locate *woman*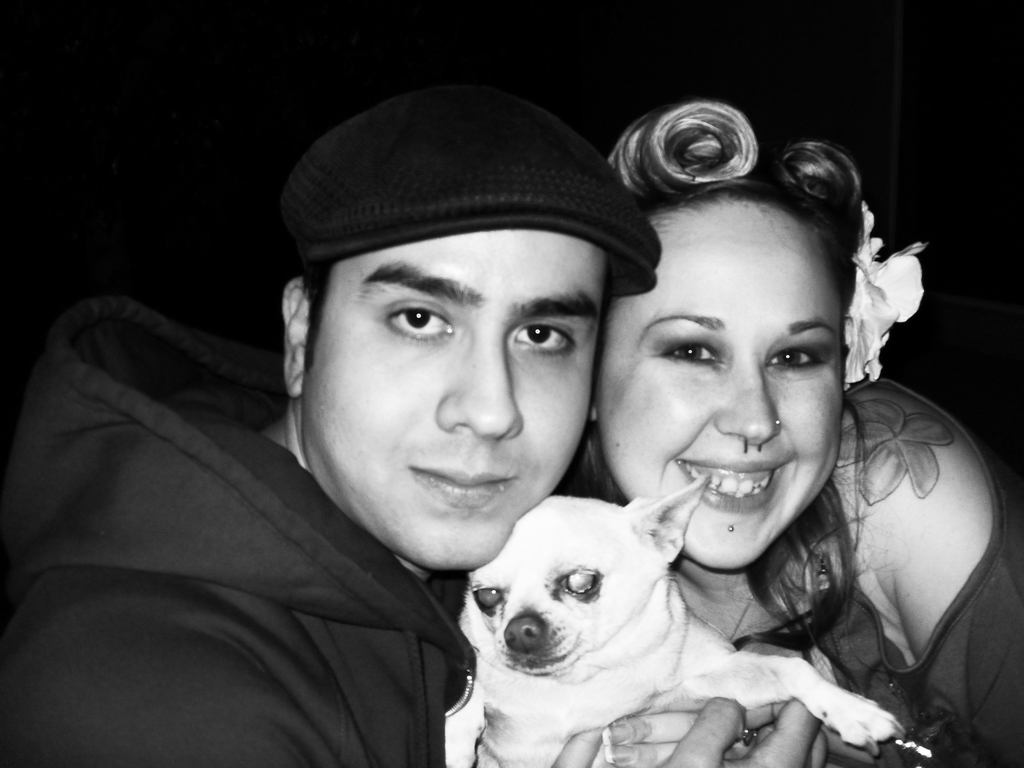
bbox=[588, 102, 1023, 767]
